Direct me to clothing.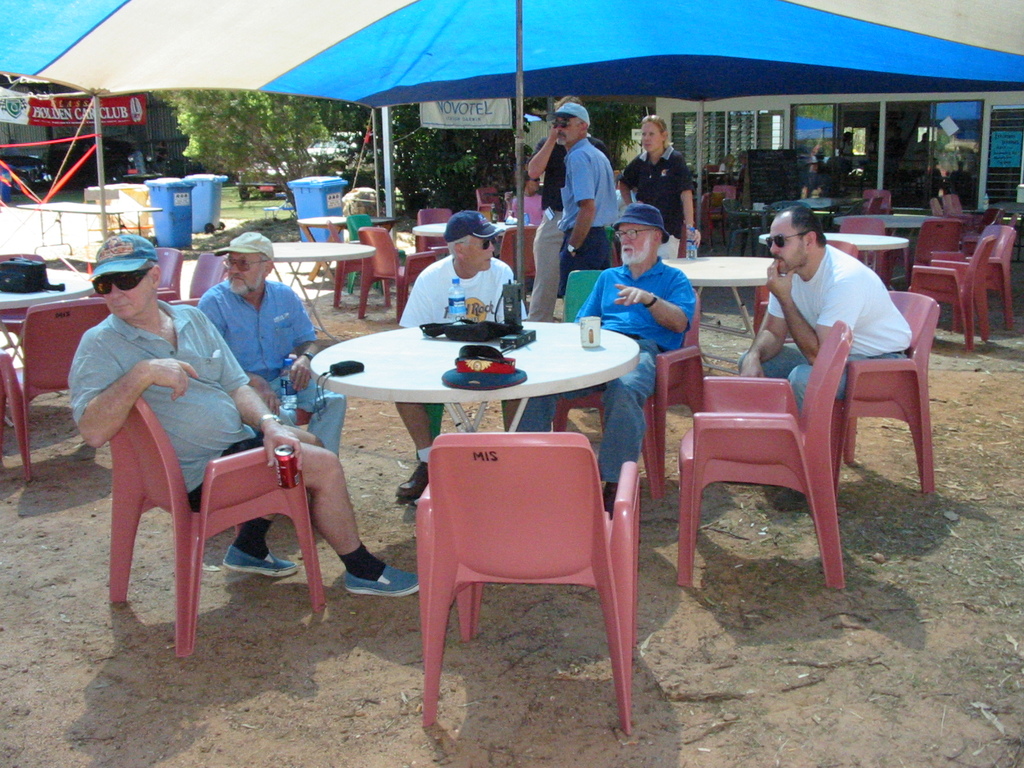
Direction: 70, 300, 261, 514.
